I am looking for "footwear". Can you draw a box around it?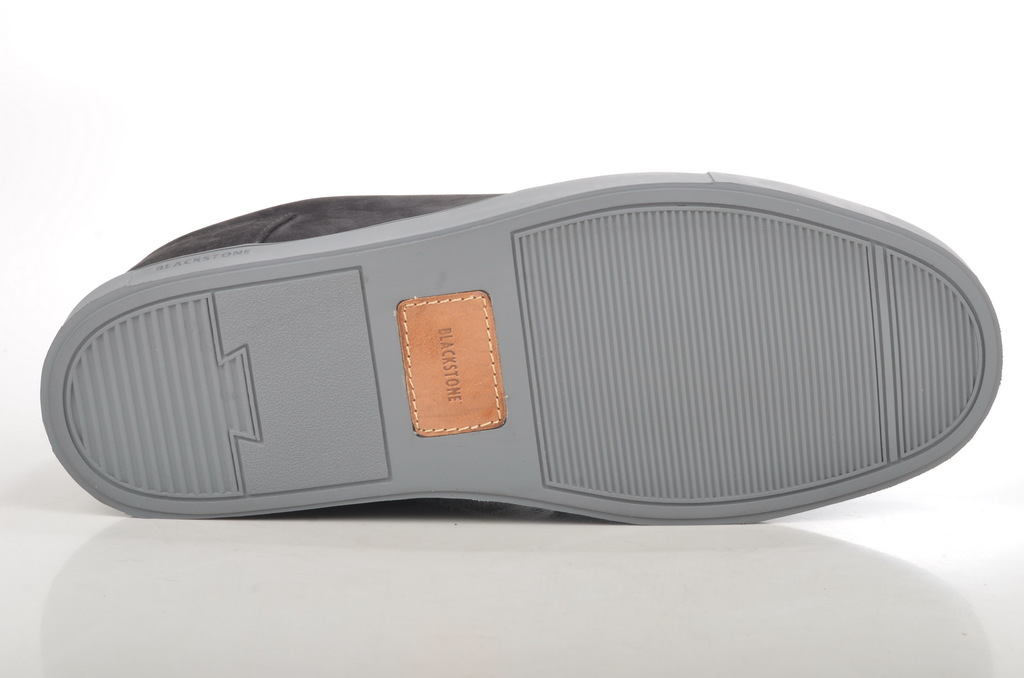
Sure, the bounding box is x1=38, y1=166, x2=1007, y2=528.
